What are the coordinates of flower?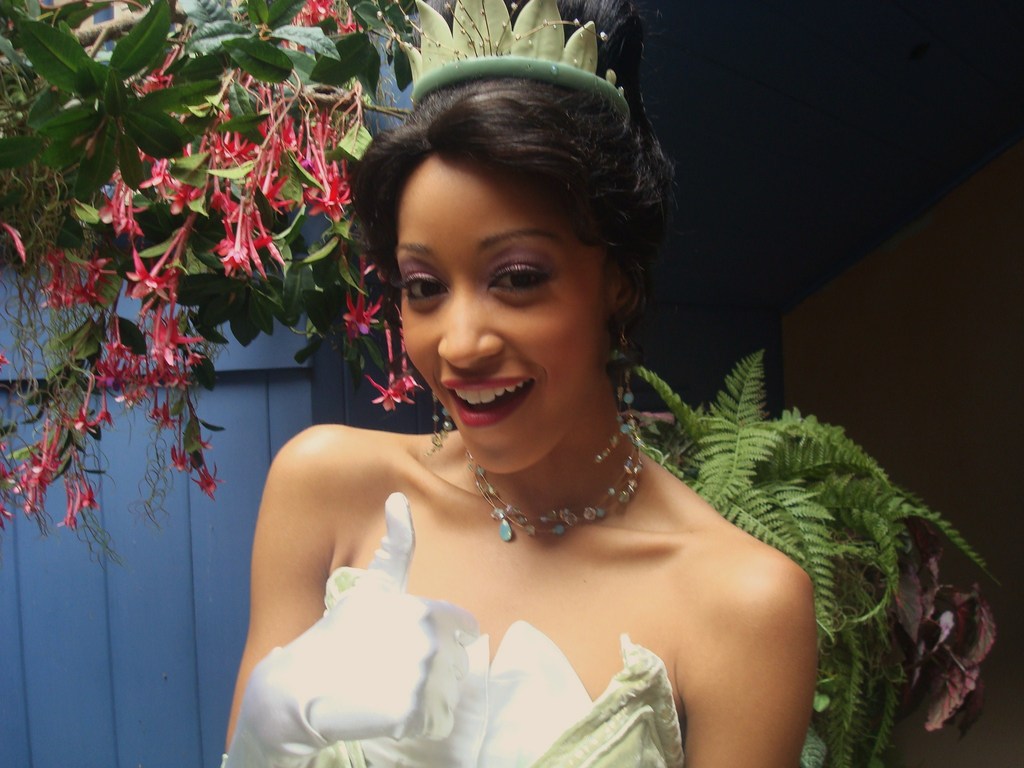
crop(899, 558, 993, 738).
